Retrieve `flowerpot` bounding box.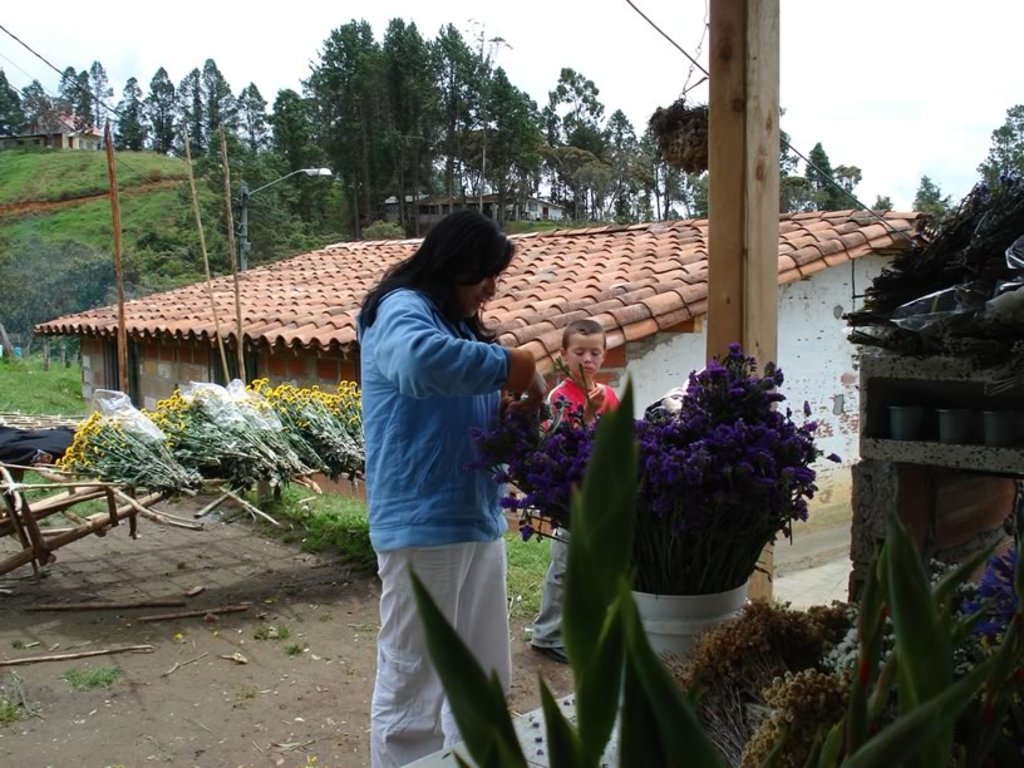
Bounding box: 645, 105, 703, 171.
